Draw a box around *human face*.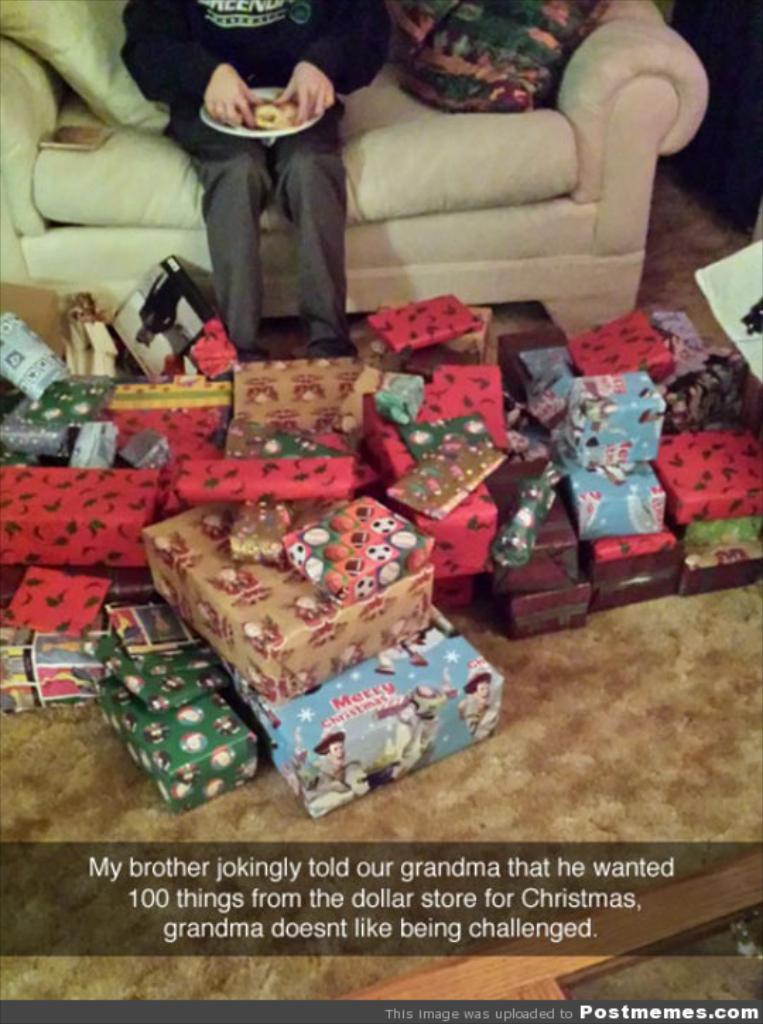
locate(328, 739, 345, 767).
